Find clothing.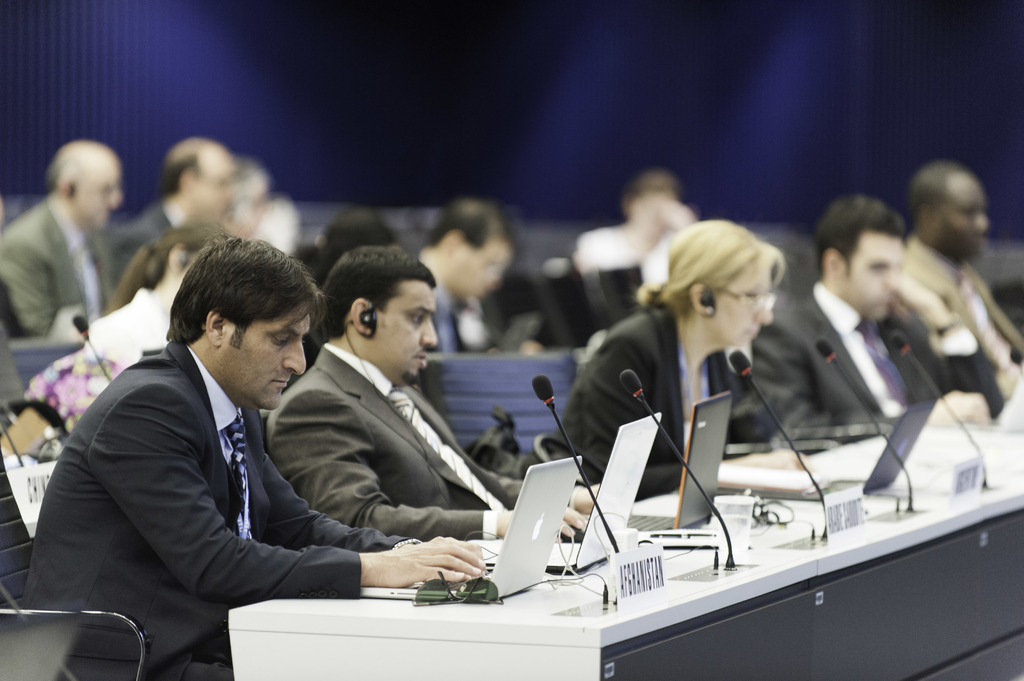
104/188/194/298.
